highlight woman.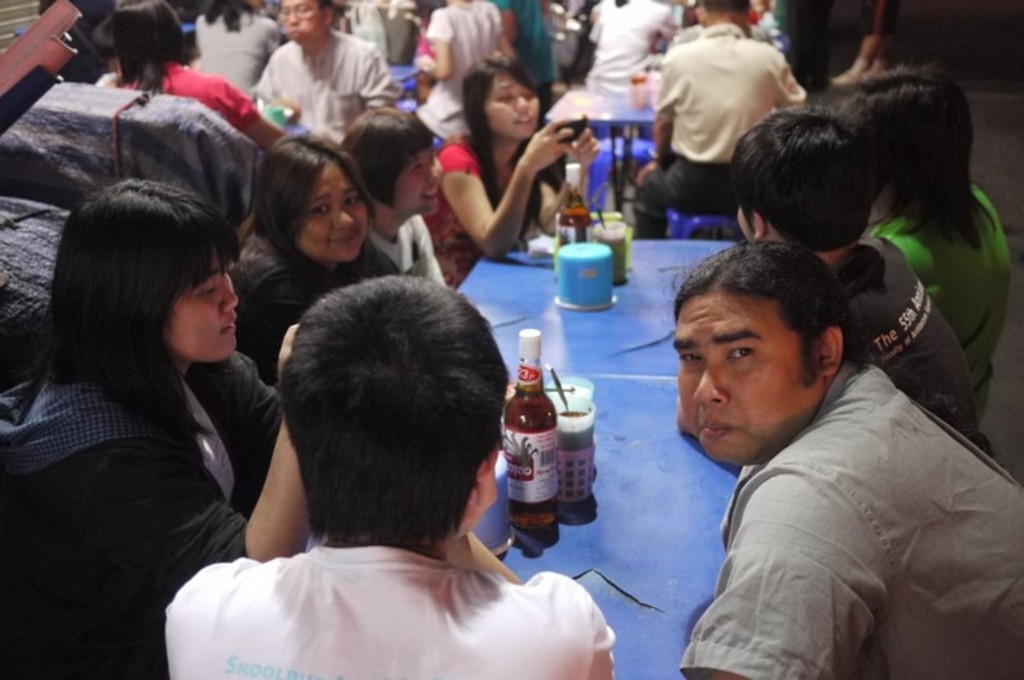
Highlighted region: x1=98, y1=0, x2=282, y2=151.
